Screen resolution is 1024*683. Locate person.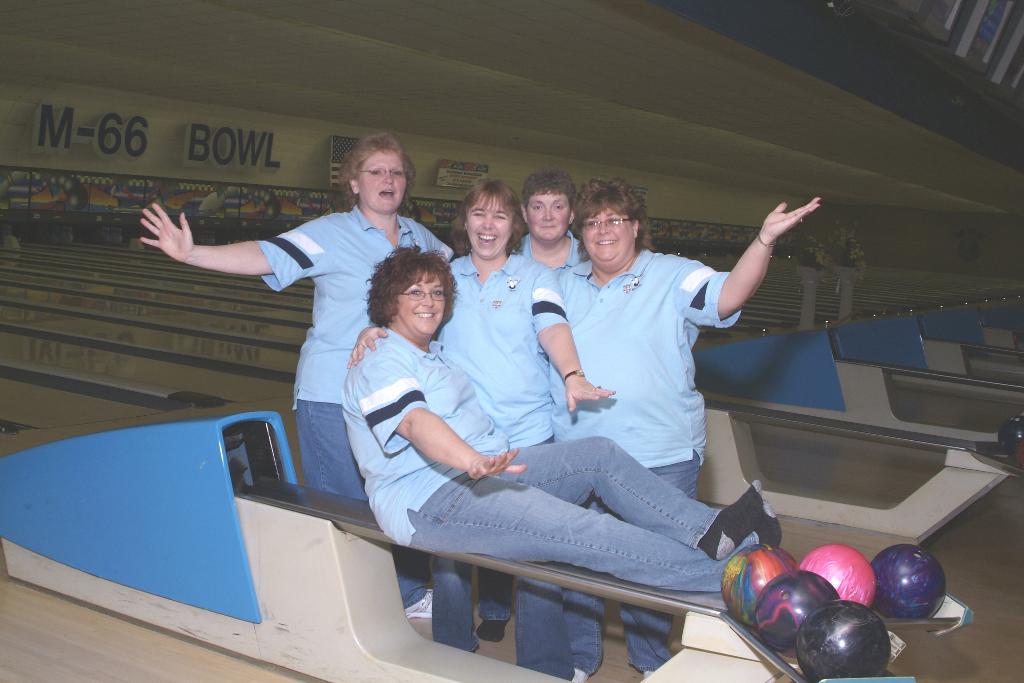
[x1=553, y1=181, x2=822, y2=682].
